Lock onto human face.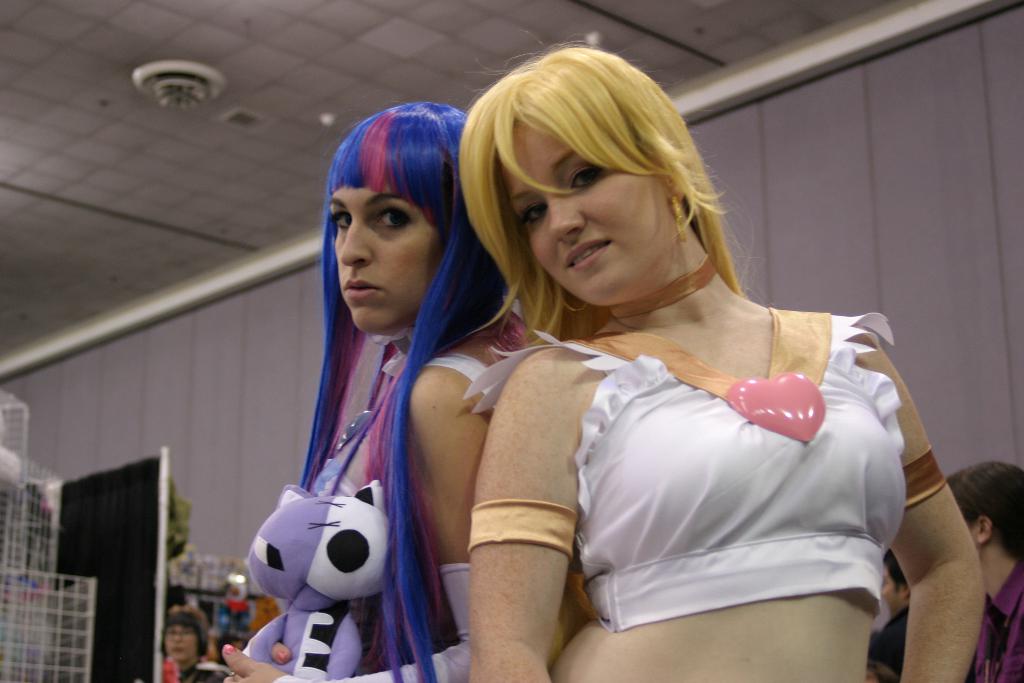
Locked: [left=881, top=566, right=905, bottom=614].
